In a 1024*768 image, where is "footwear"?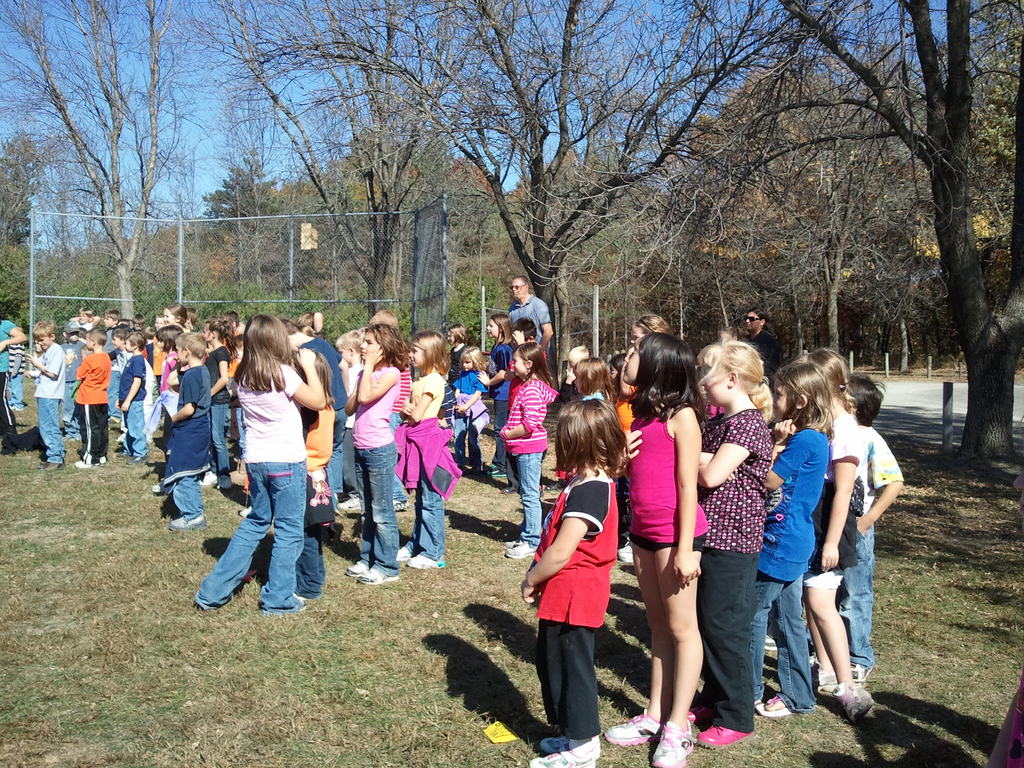
[687,704,755,749].
